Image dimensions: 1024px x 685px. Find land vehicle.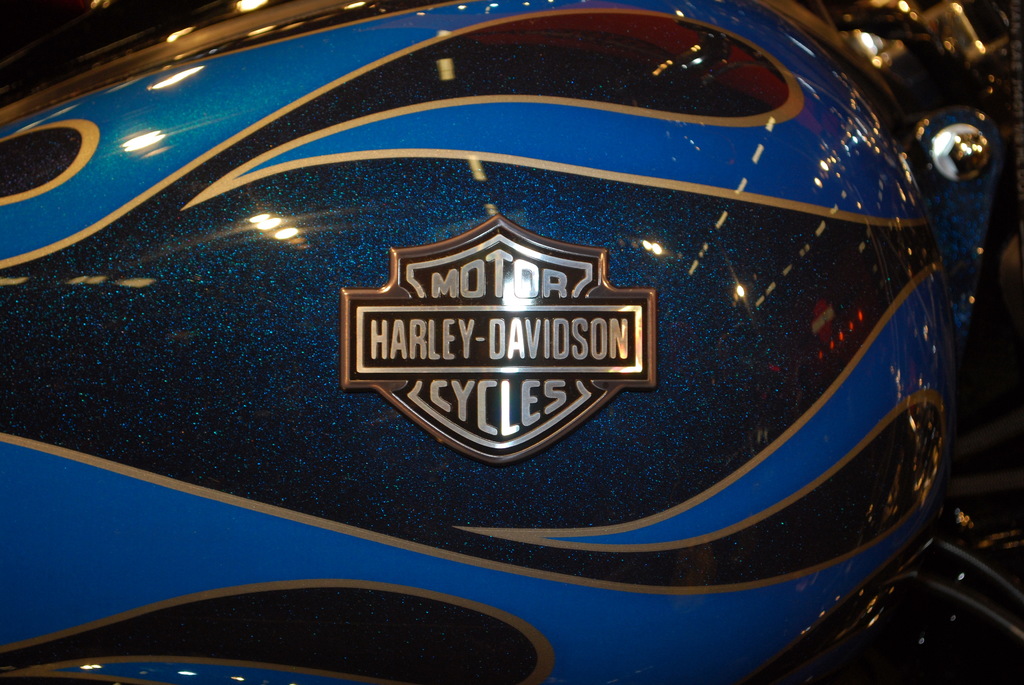
0 0 1023 684.
